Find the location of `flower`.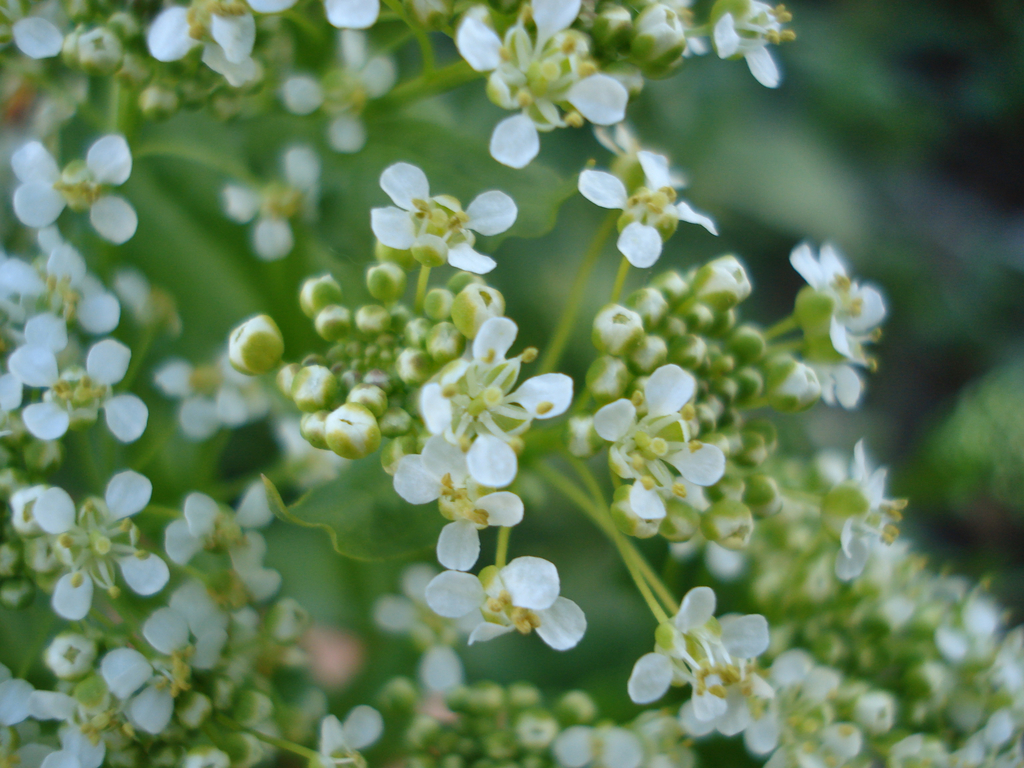
Location: <region>358, 155, 502, 279</region>.
